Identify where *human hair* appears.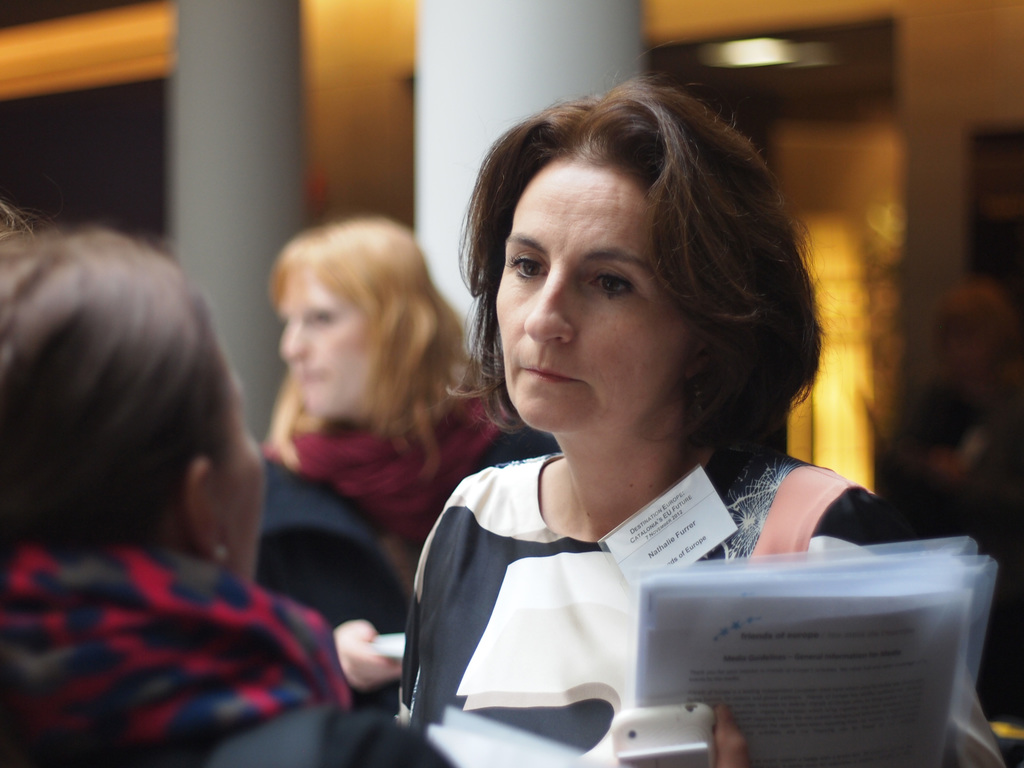
Appears at <region>0, 221, 232, 579</region>.
